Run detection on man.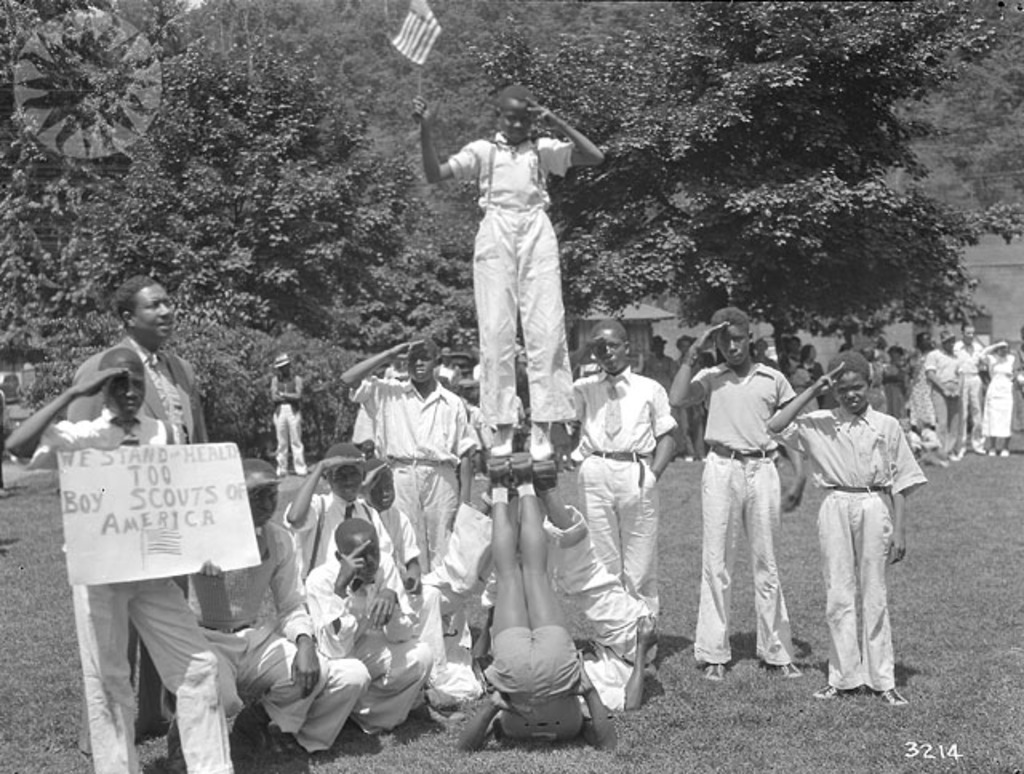
Result: select_region(949, 321, 981, 456).
